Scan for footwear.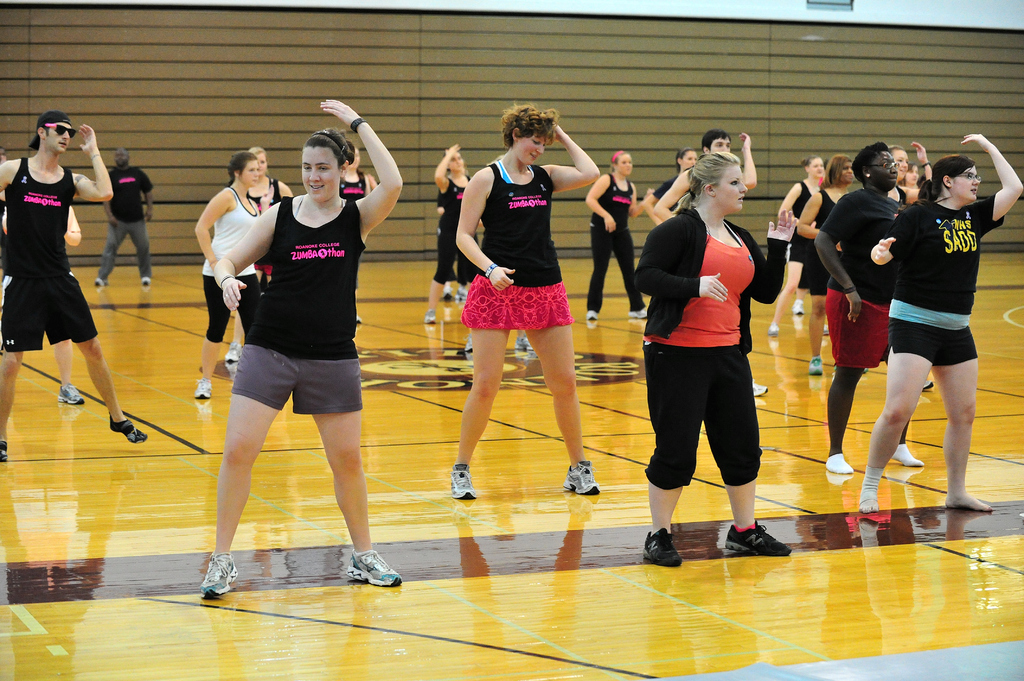
Scan result: [342,546,401,583].
